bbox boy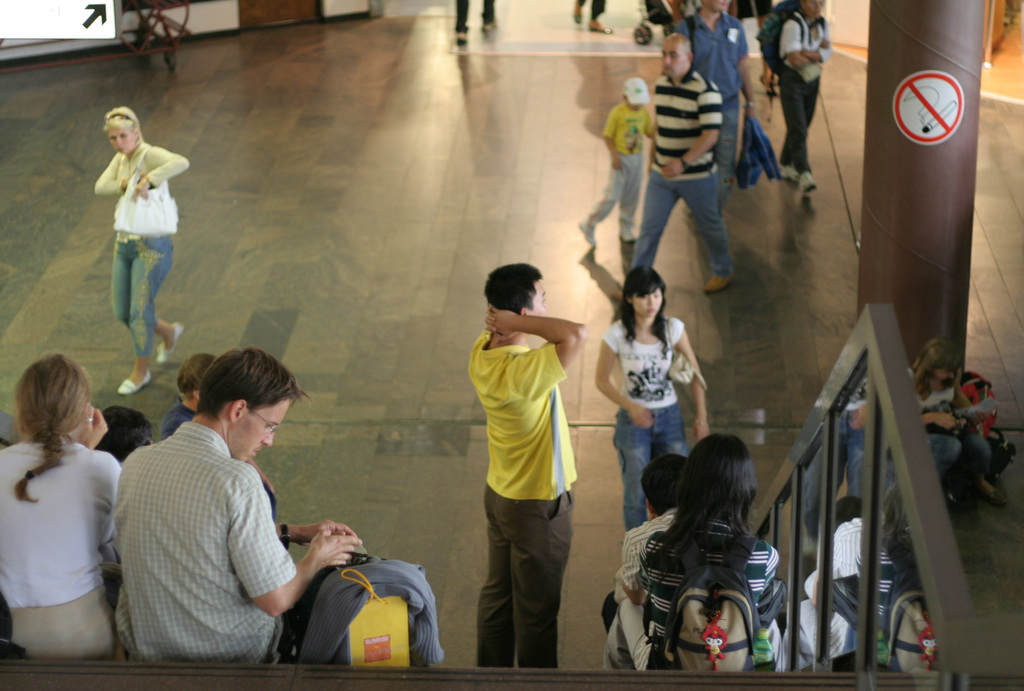
<box>578,74,653,249</box>
